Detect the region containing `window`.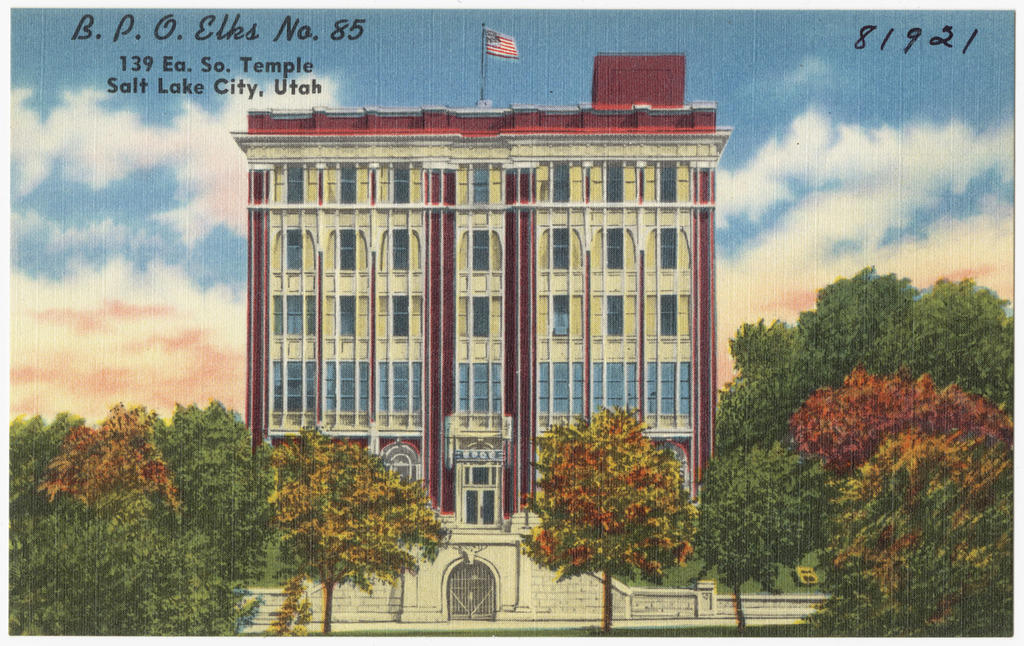
[x1=367, y1=352, x2=439, y2=430].
